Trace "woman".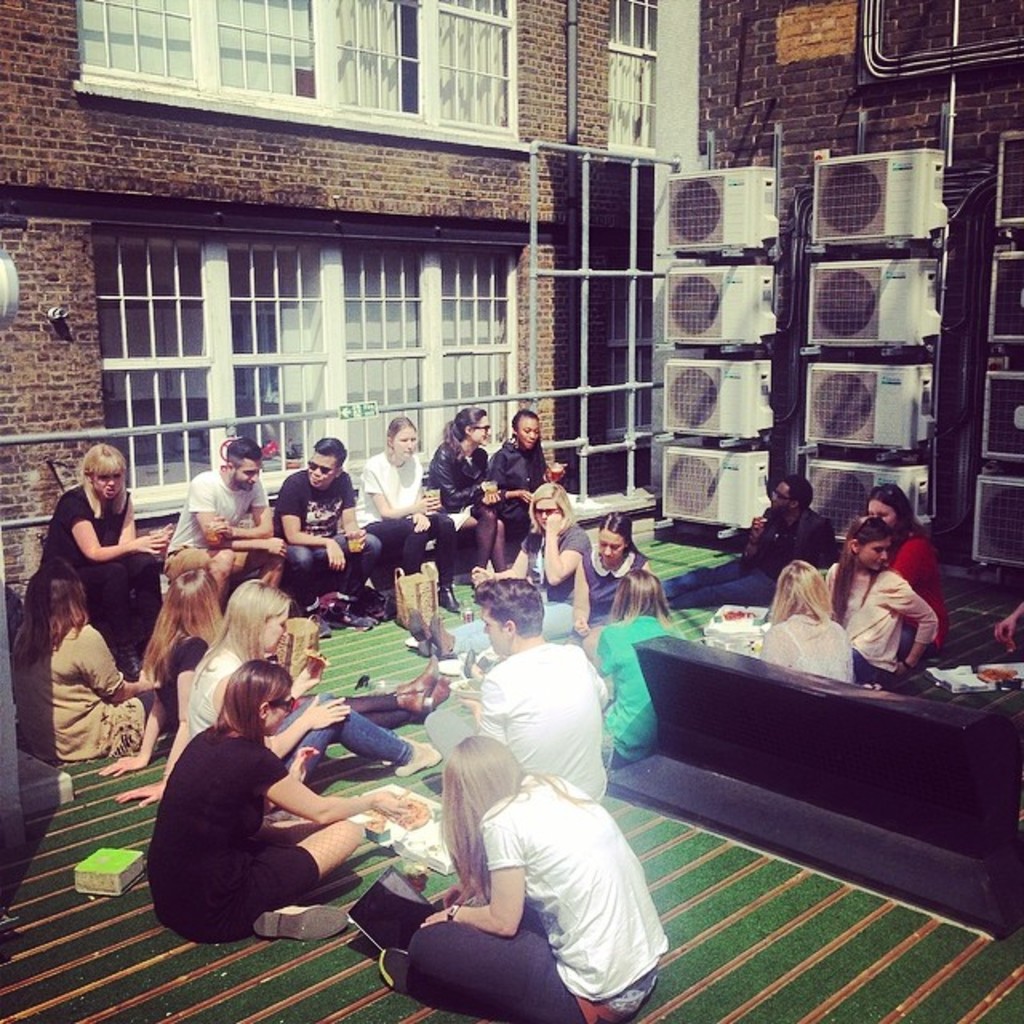
Traced to <bbox>819, 518, 930, 667</bbox>.
